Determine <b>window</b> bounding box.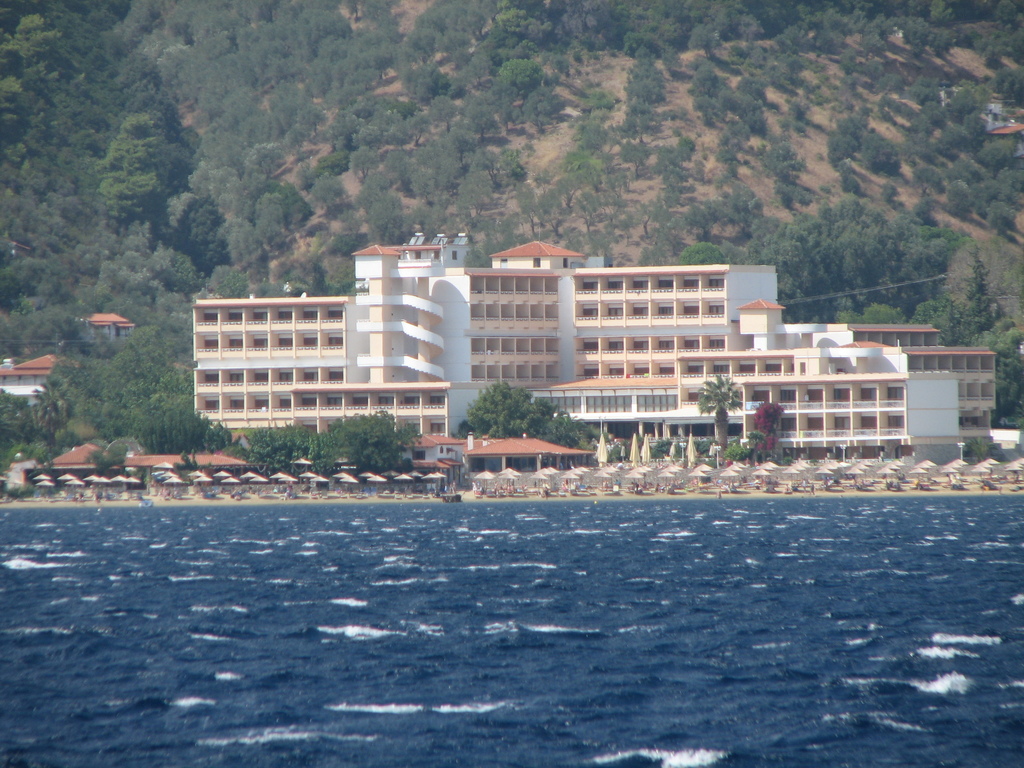
Determined: detection(427, 394, 449, 408).
